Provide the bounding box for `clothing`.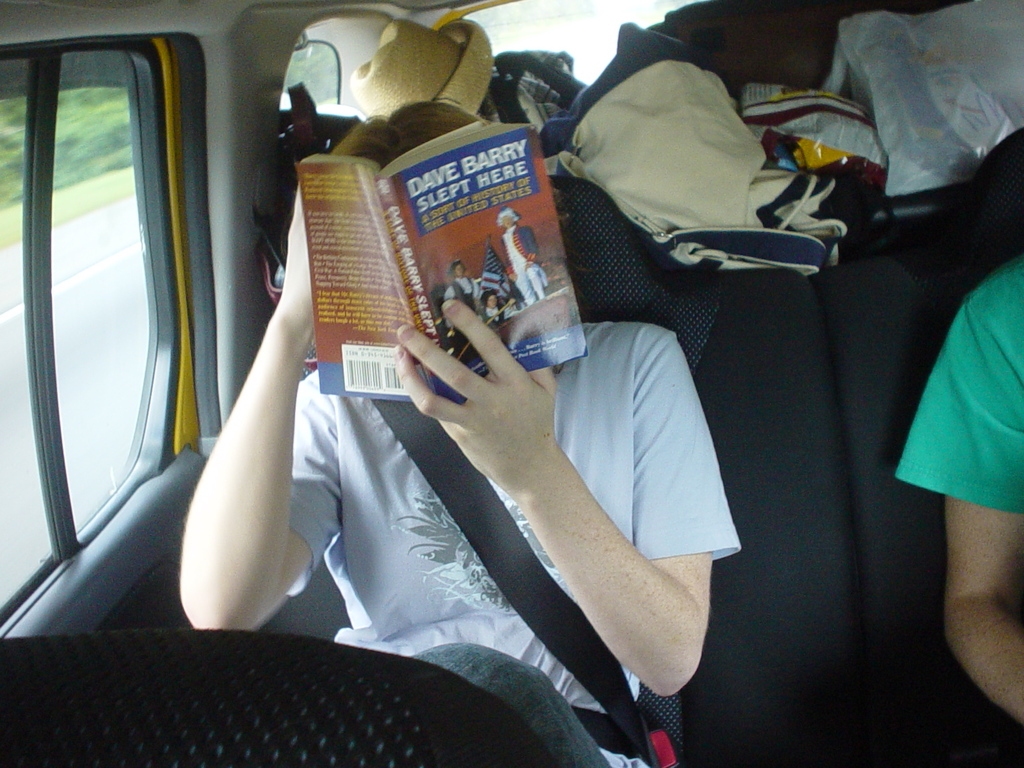
locate(890, 253, 1023, 509).
